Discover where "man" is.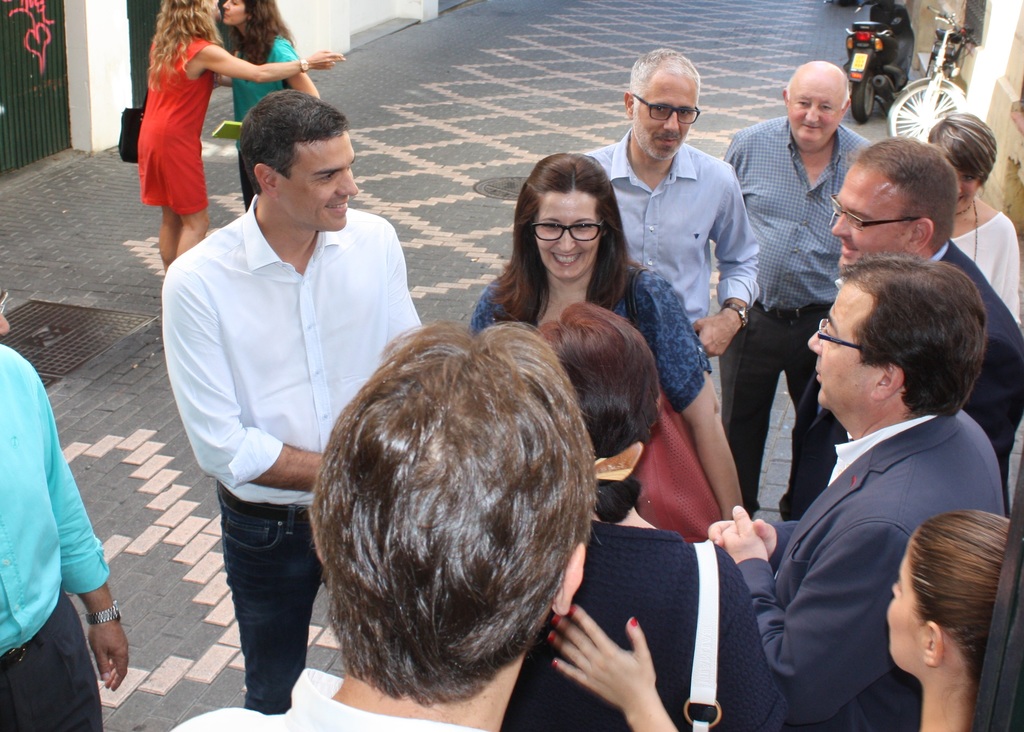
Discovered at 582,47,760,363.
